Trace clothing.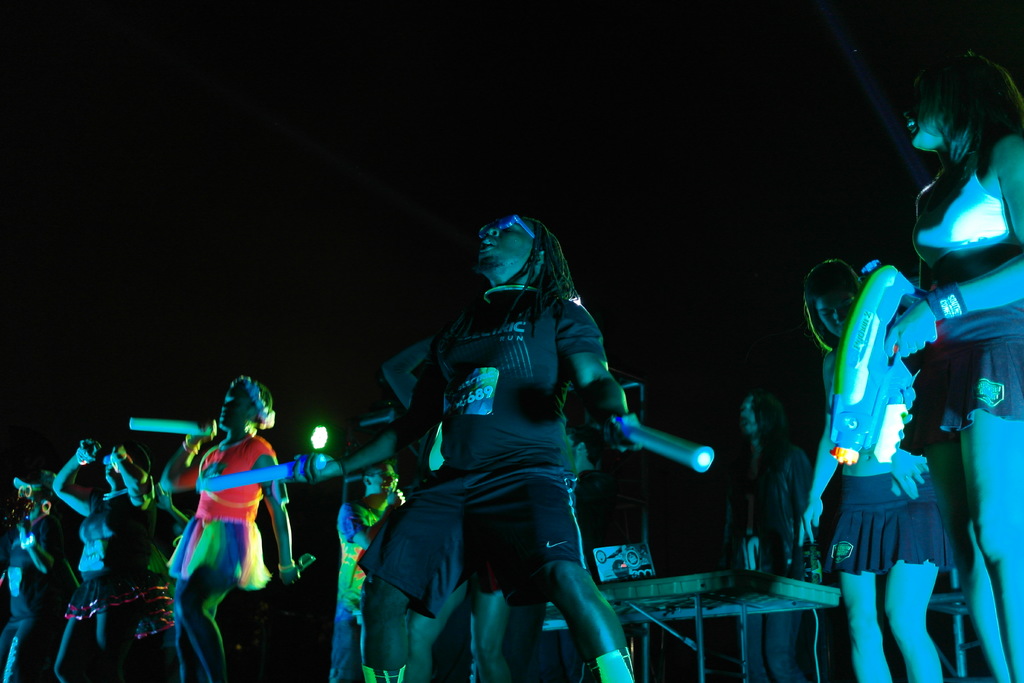
Traced to pyautogui.locateOnScreen(166, 420, 286, 611).
